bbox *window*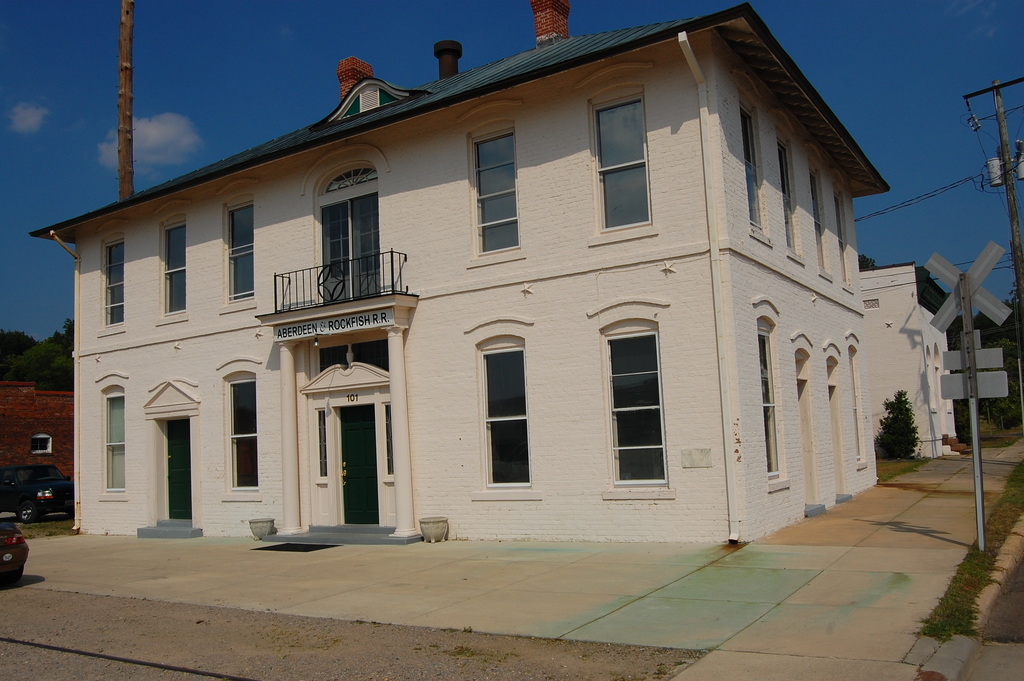
[98,384,131,495]
